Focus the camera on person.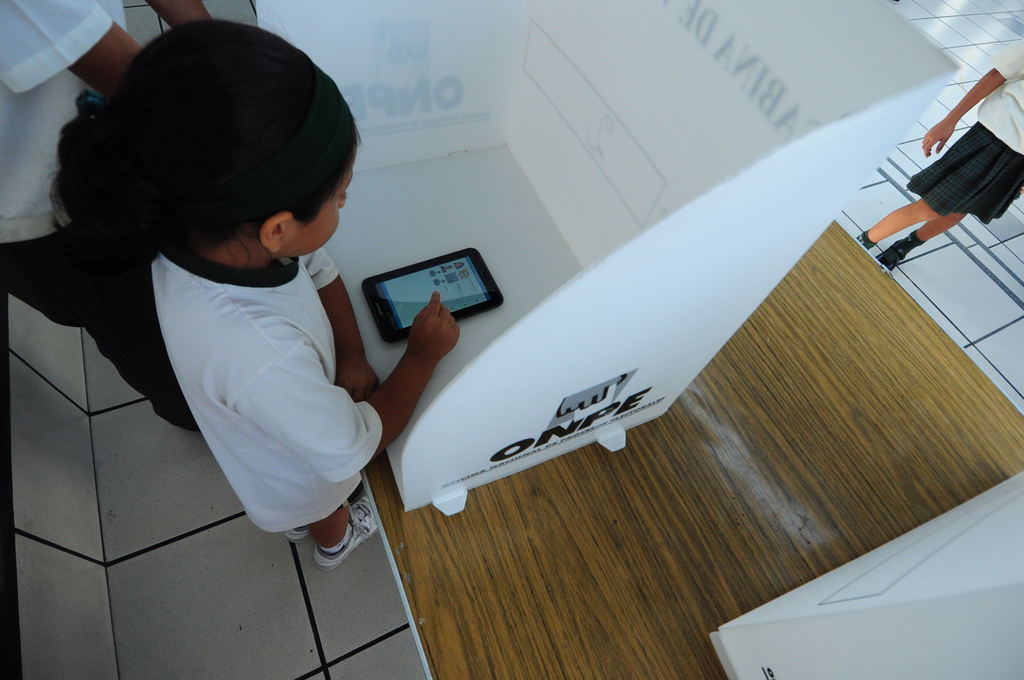
Focus region: bbox=(48, 19, 461, 574).
